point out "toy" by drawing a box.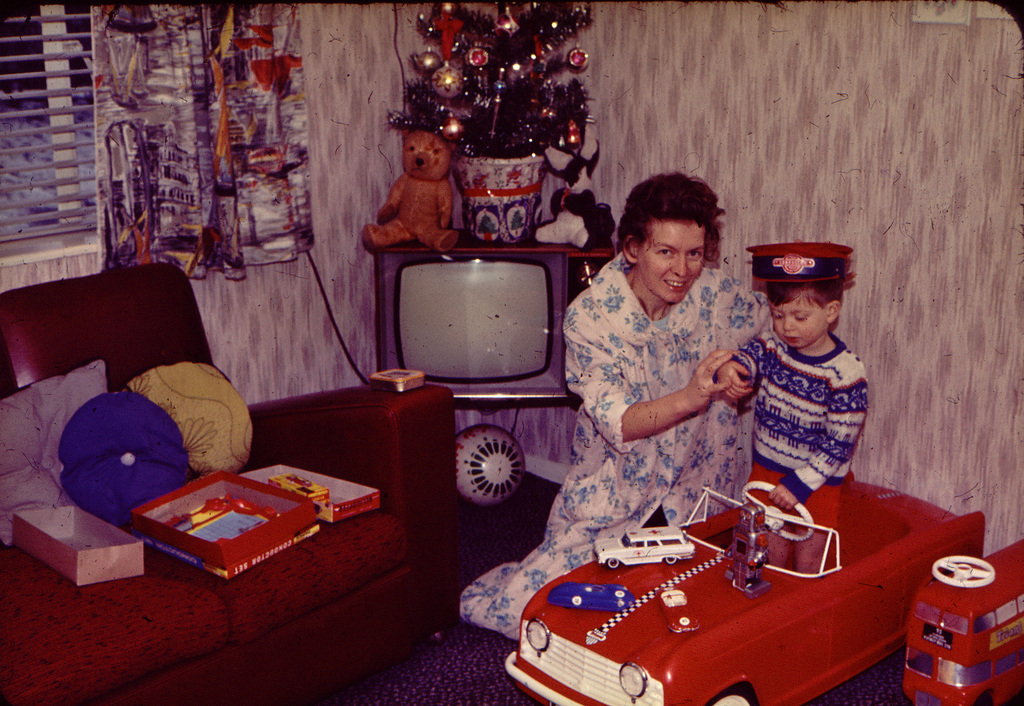
534:124:615:250.
